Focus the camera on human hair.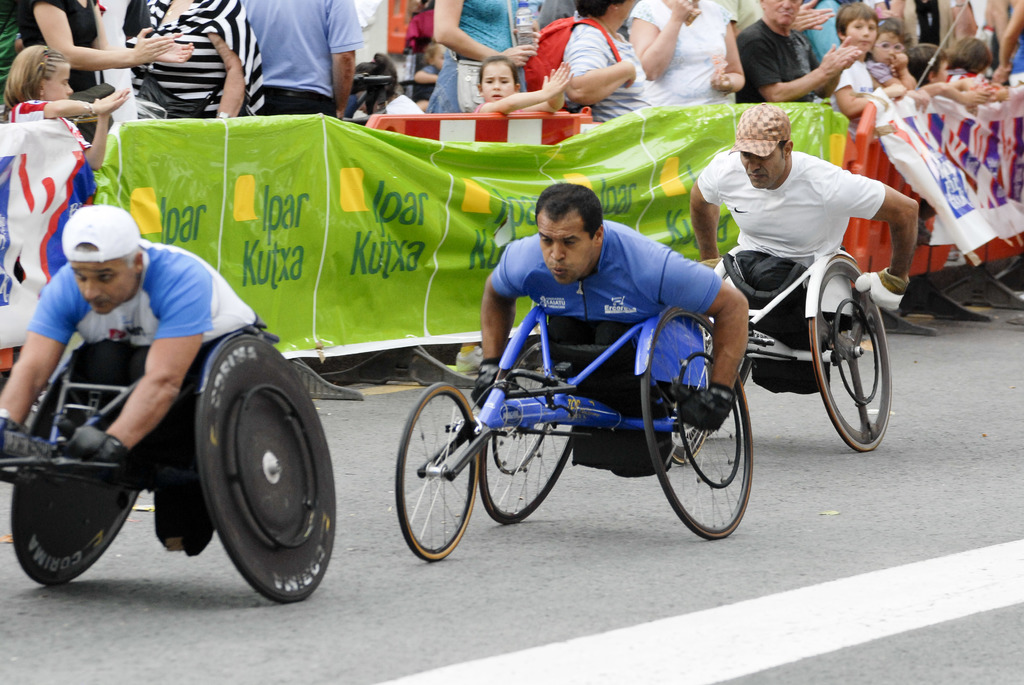
Focus region: bbox=(1, 46, 67, 116).
